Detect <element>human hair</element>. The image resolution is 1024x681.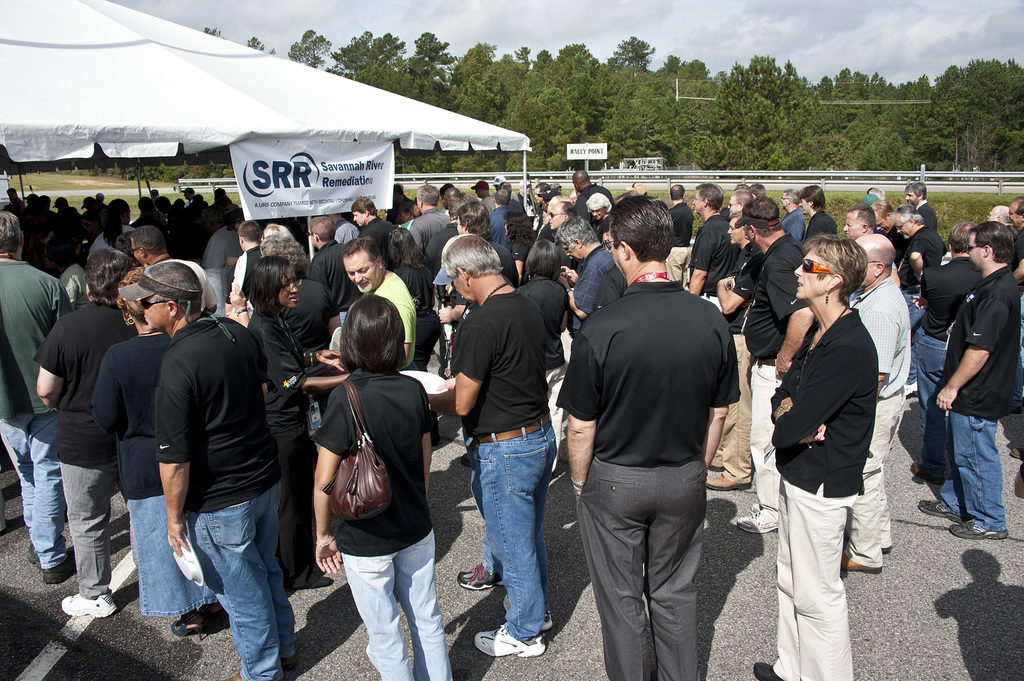
444,232,506,273.
